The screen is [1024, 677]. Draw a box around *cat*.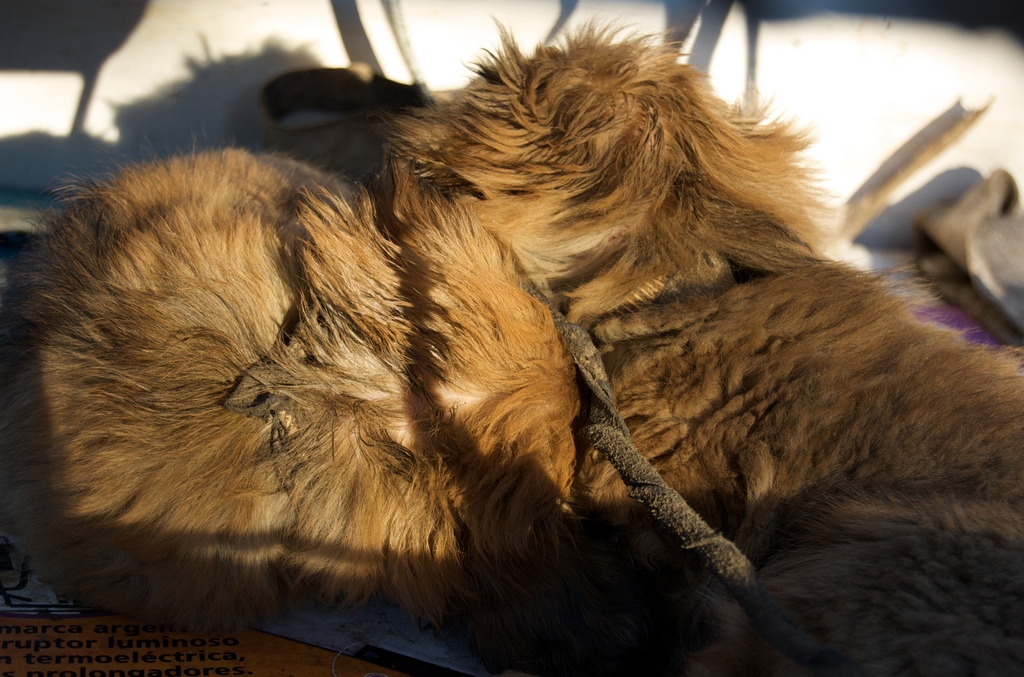
left=0, top=11, right=1023, bottom=676.
